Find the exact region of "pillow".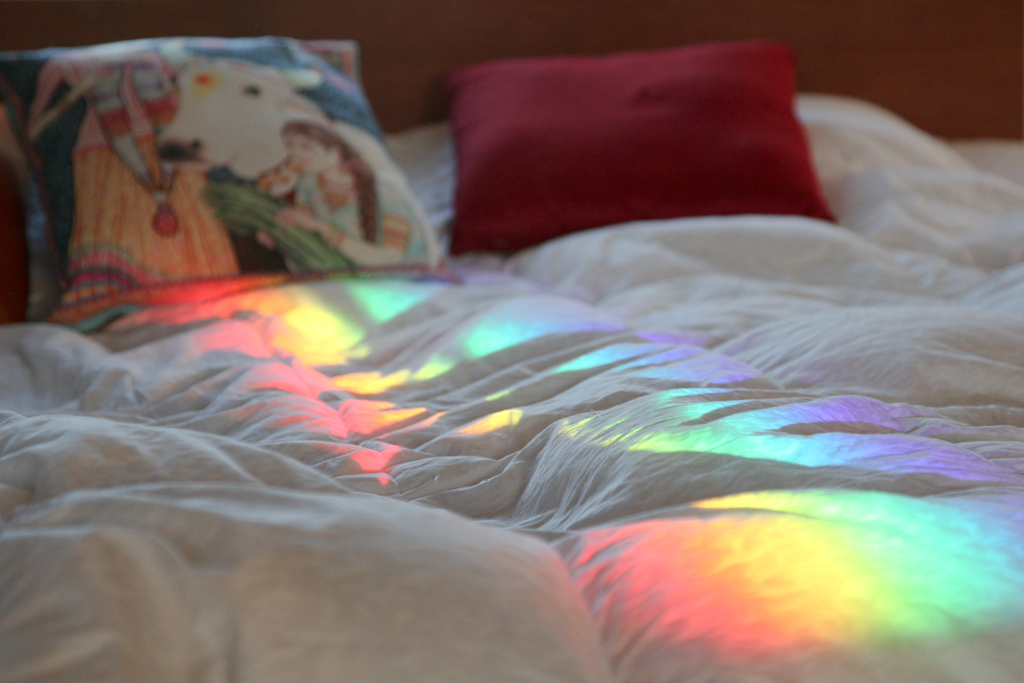
Exact region: left=403, top=40, right=854, bottom=259.
